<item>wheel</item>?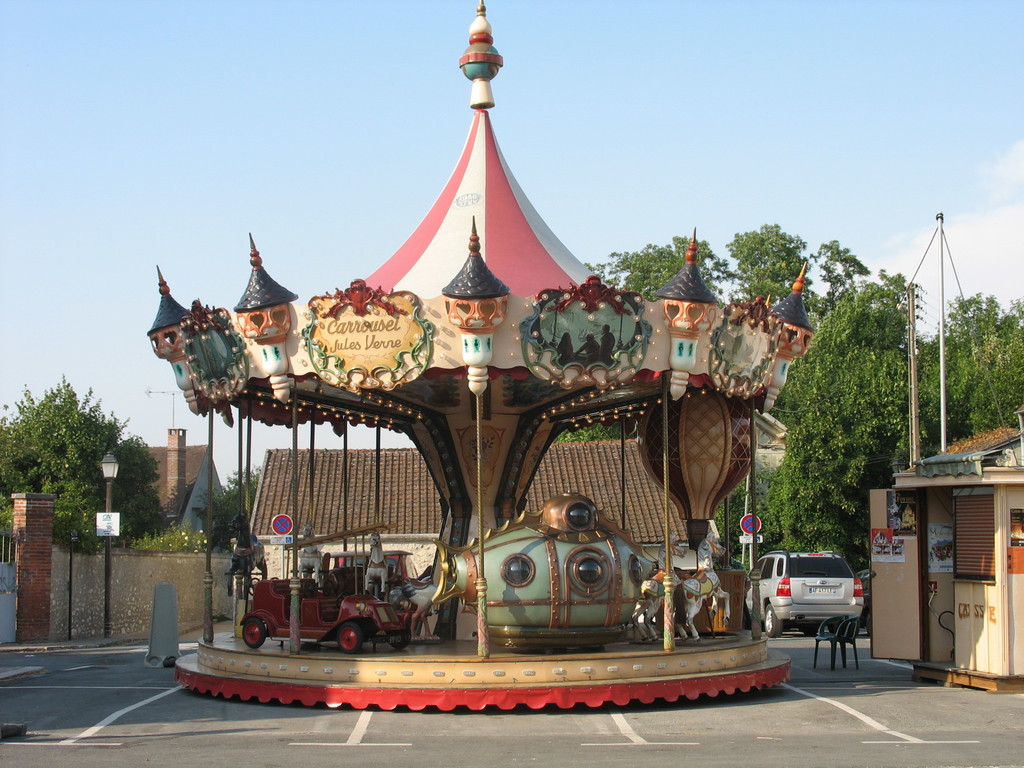
[left=847, top=621, right=860, bottom=636]
